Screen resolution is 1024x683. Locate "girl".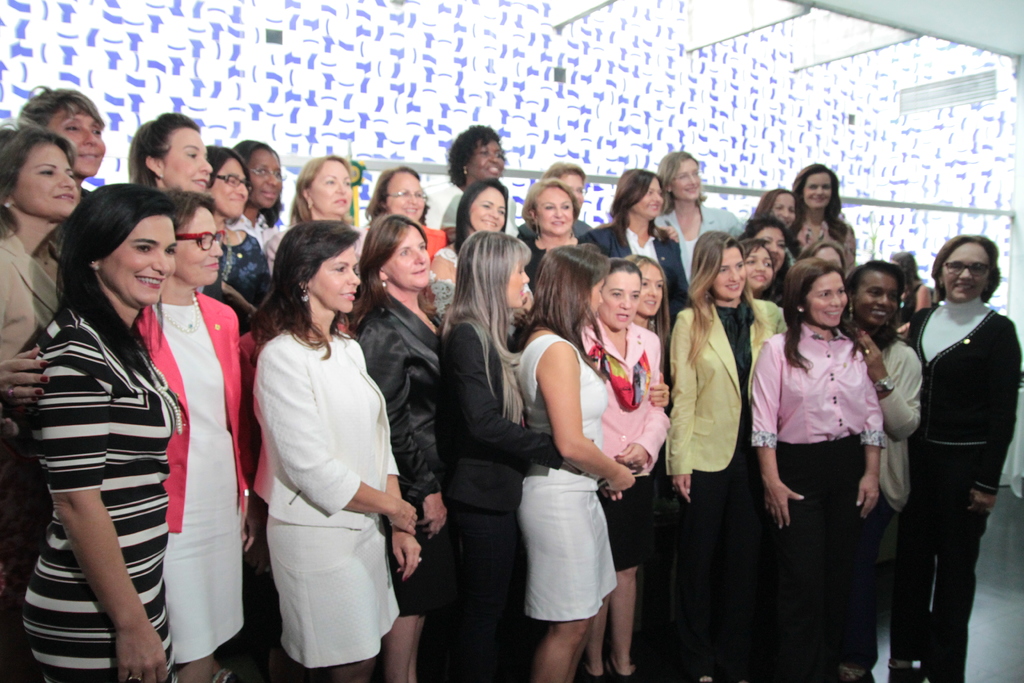
518, 242, 633, 682.
